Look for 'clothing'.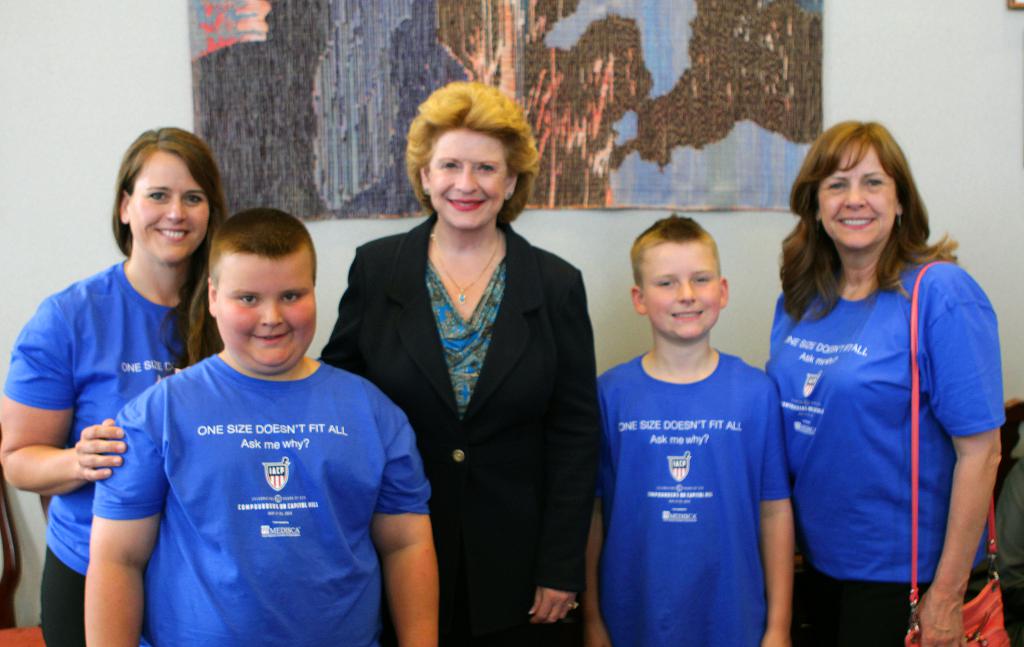
Found: [90, 353, 439, 646].
